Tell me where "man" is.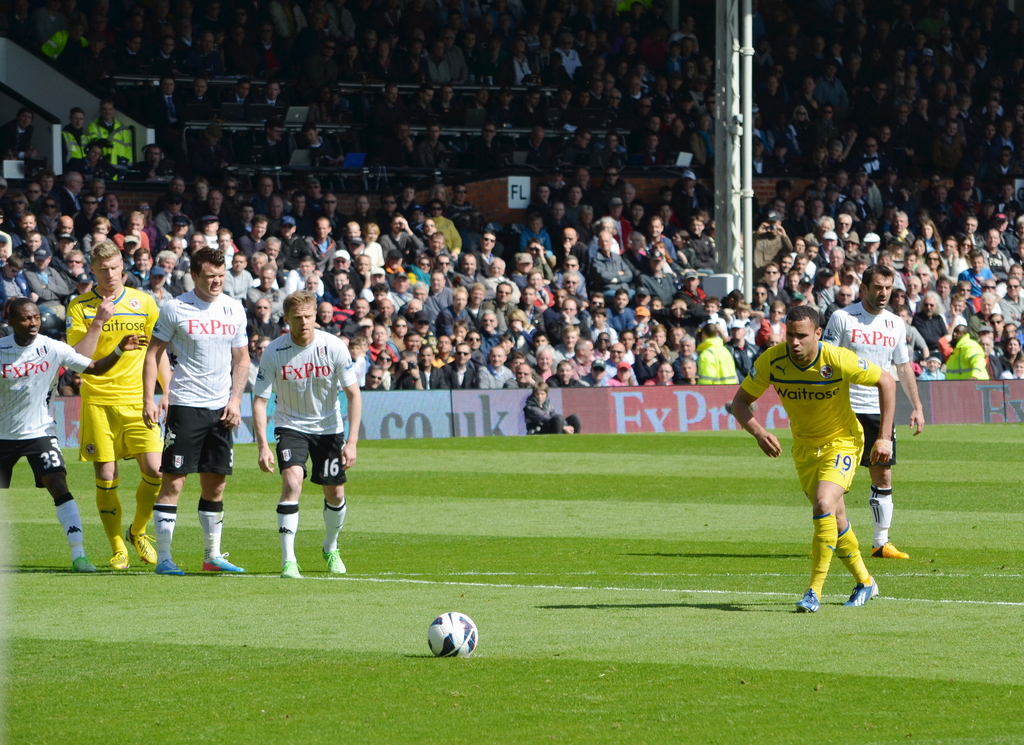
"man" is at [723, 304, 911, 618].
